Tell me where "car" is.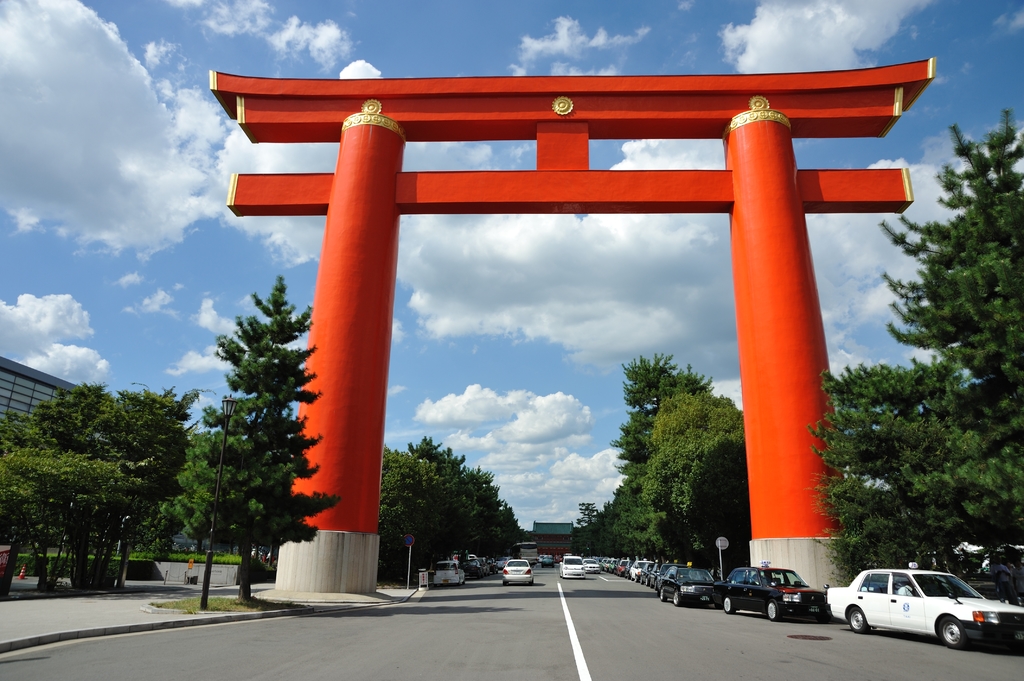
"car" is at rect(497, 556, 536, 584).
